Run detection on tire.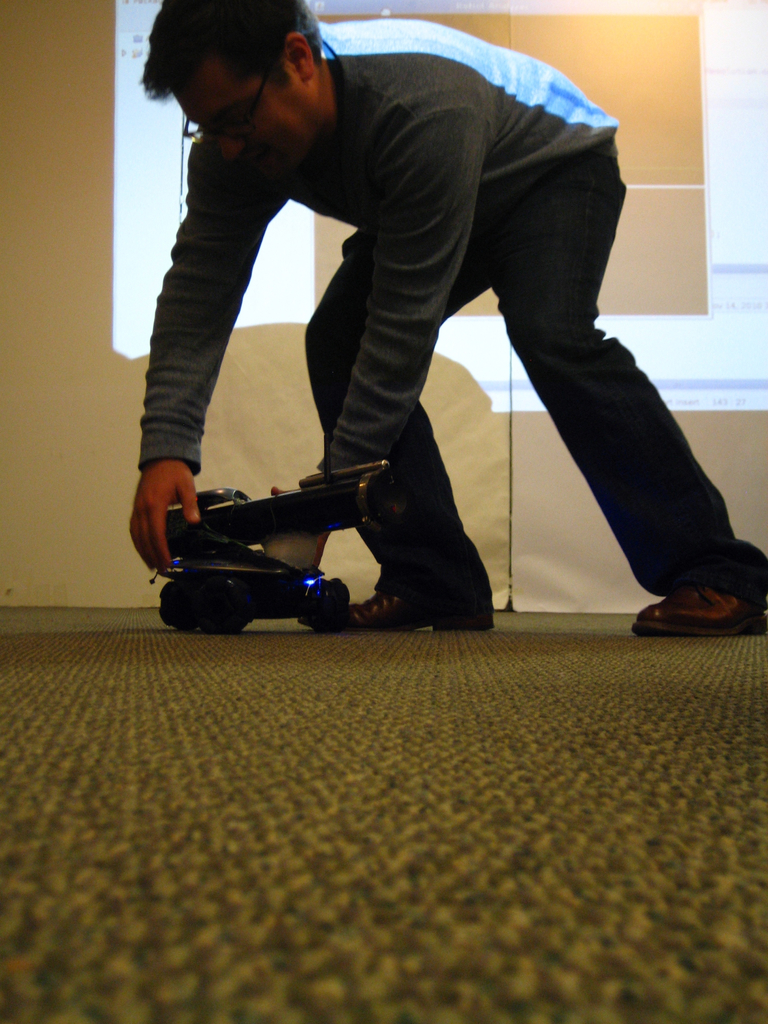
Result: <region>315, 580, 352, 636</region>.
